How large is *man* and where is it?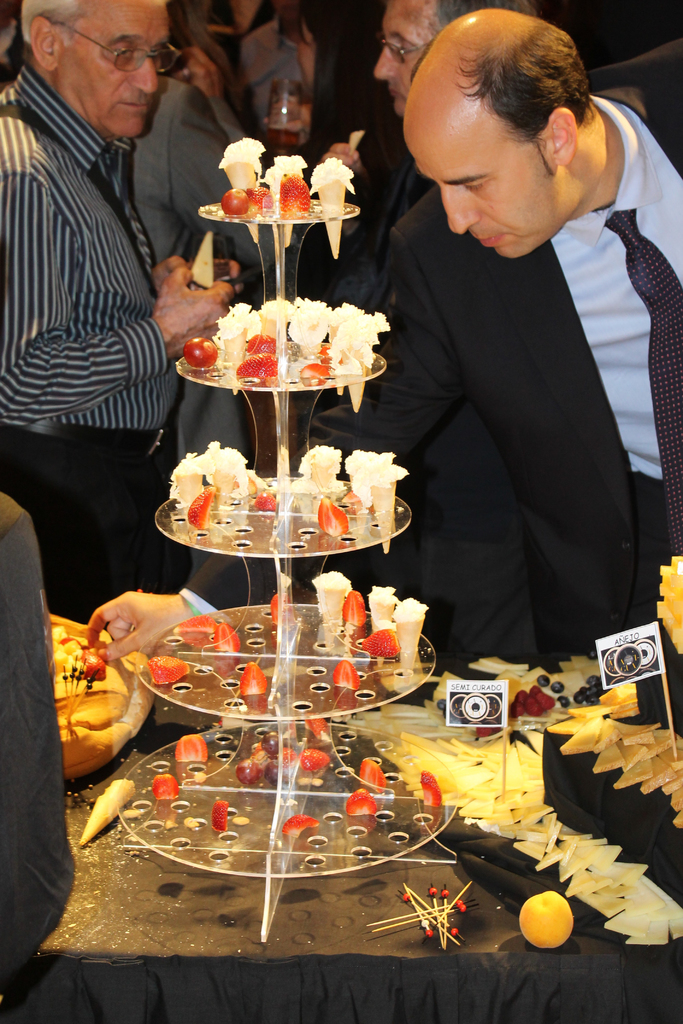
Bounding box: <region>352, 0, 545, 589</region>.
